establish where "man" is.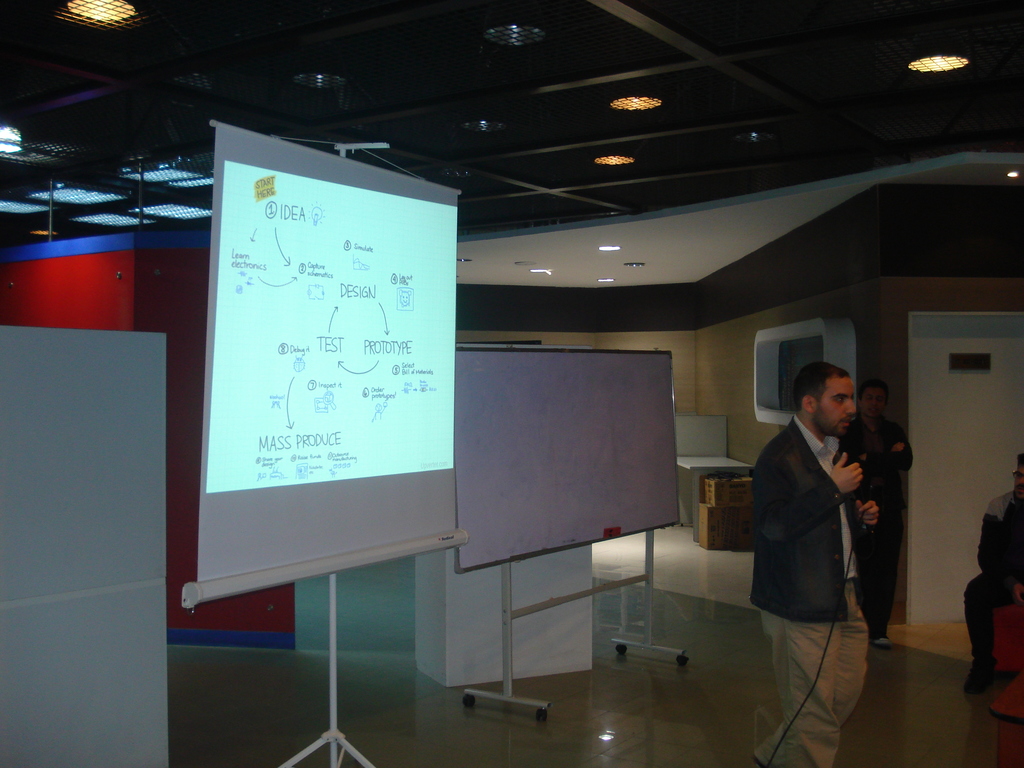
Established at bbox=[846, 378, 919, 644].
